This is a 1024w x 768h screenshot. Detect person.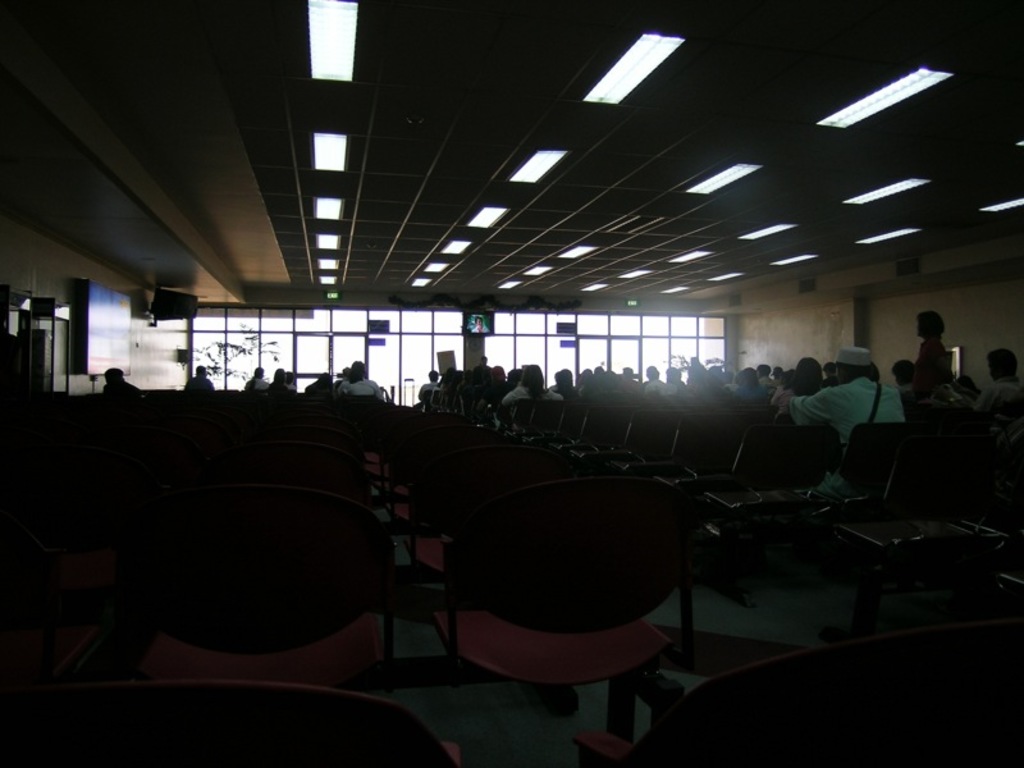
BBox(262, 366, 298, 396).
